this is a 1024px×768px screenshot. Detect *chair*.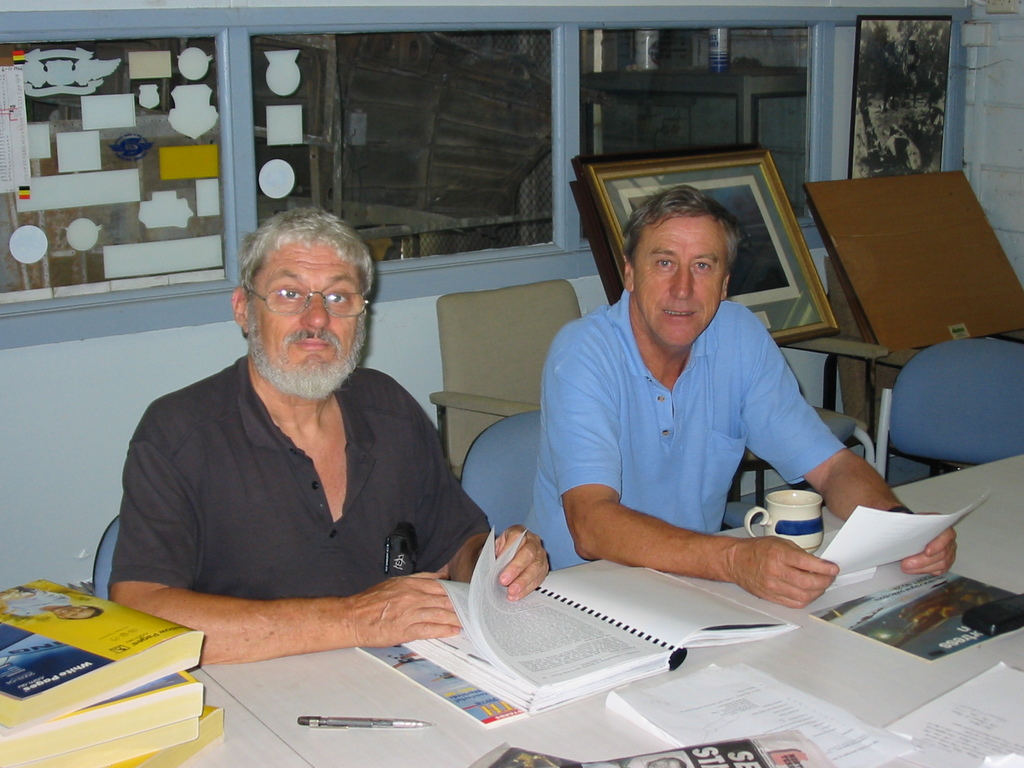
crop(454, 415, 771, 578).
